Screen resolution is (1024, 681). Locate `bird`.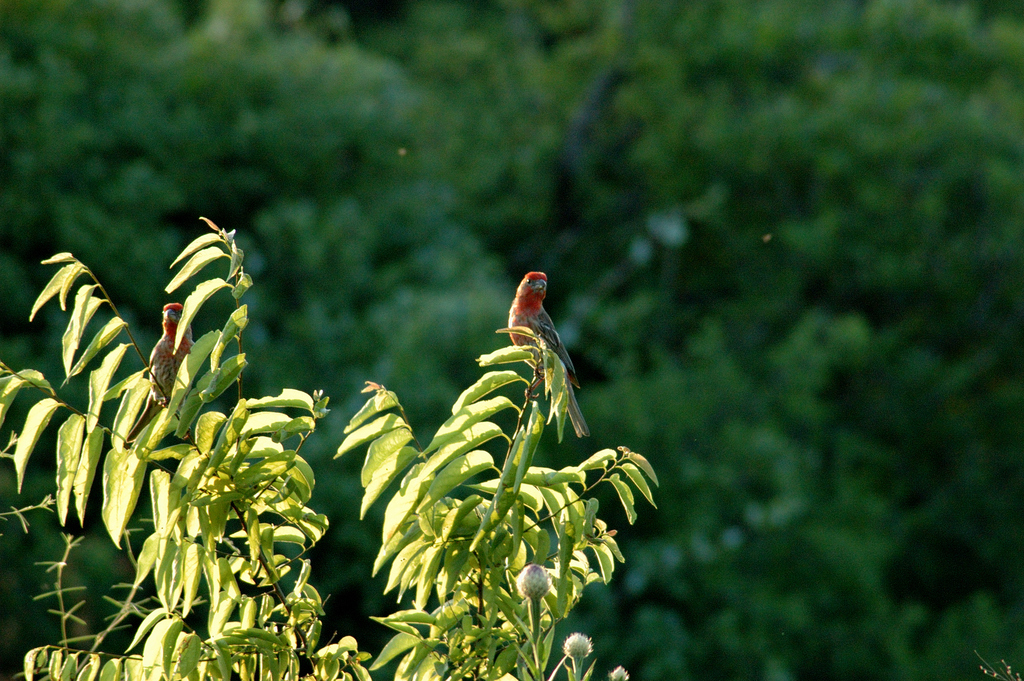
locate(502, 268, 594, 443).
